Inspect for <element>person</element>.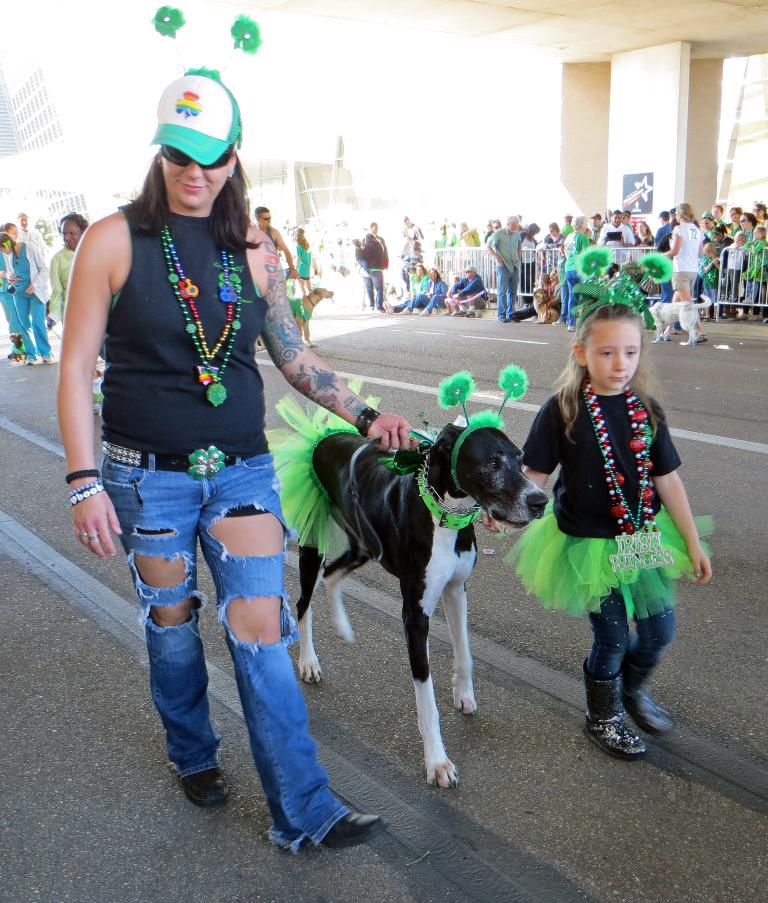
Inspection: pyautogui.locateOnScreen(740, 209, 759, 248).
